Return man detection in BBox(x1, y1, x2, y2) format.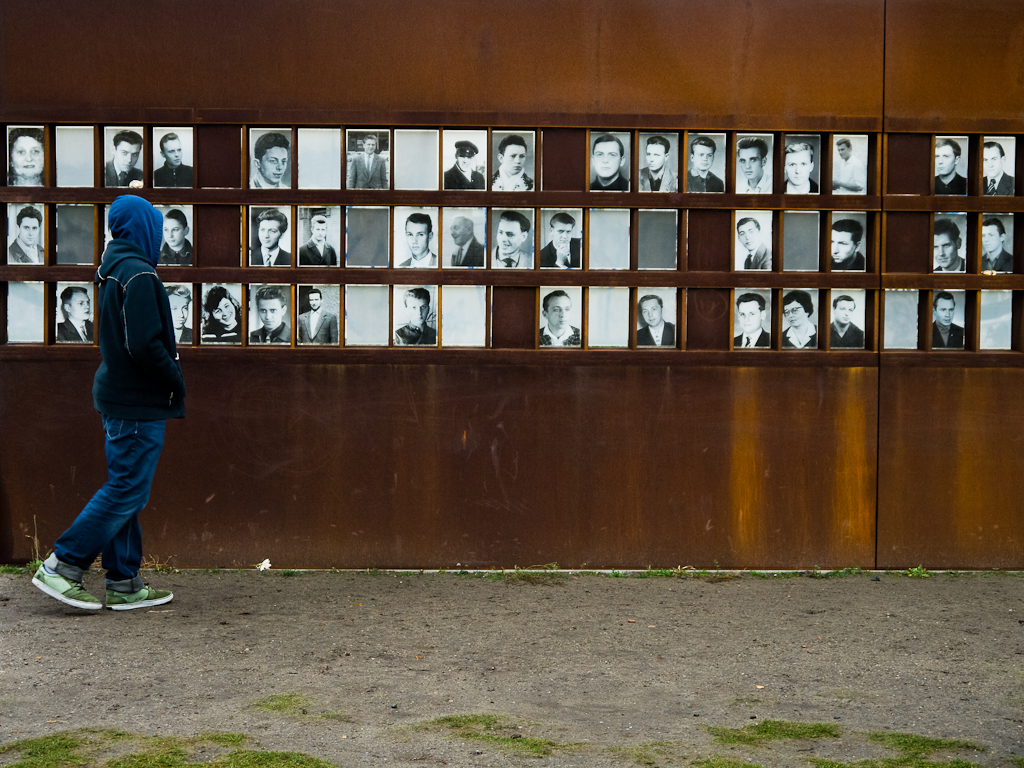
BBox(983, 140, 1014, 196).
